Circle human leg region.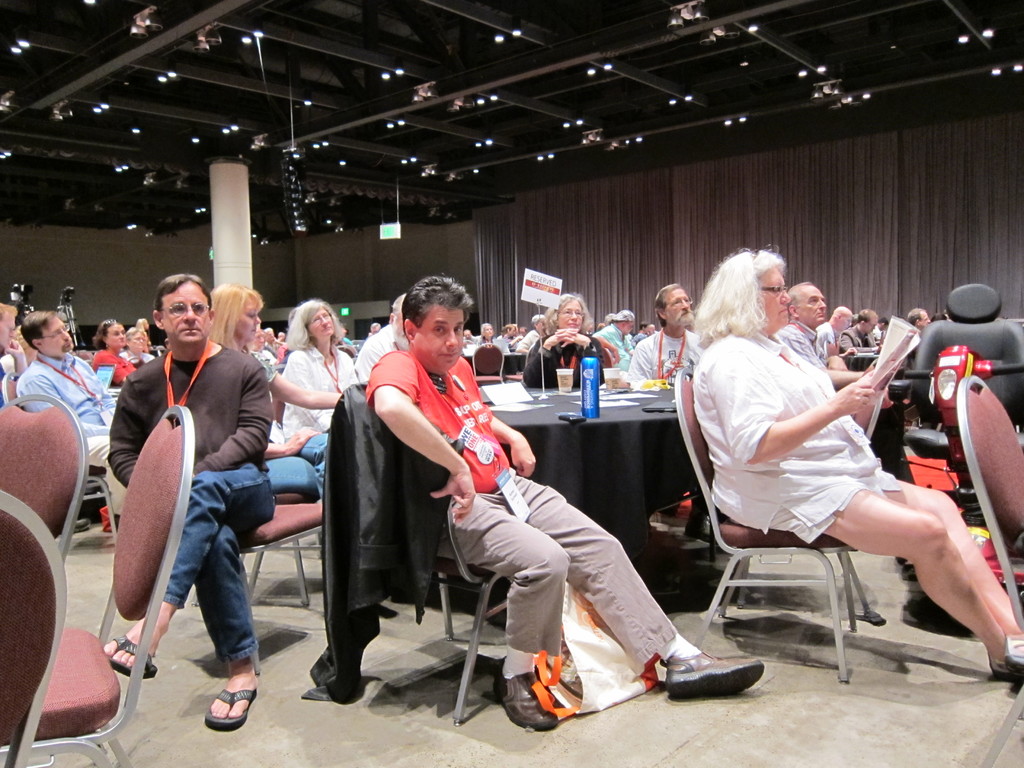
Region: <region>876, 483, 1023, 636</region>.
